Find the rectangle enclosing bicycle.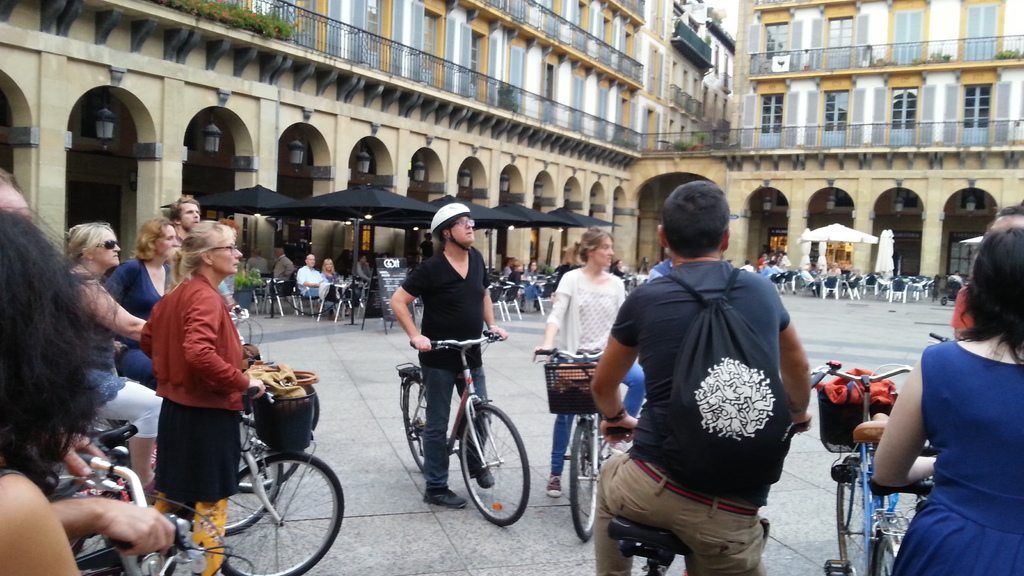
crop(533, 348, 614, 543).
